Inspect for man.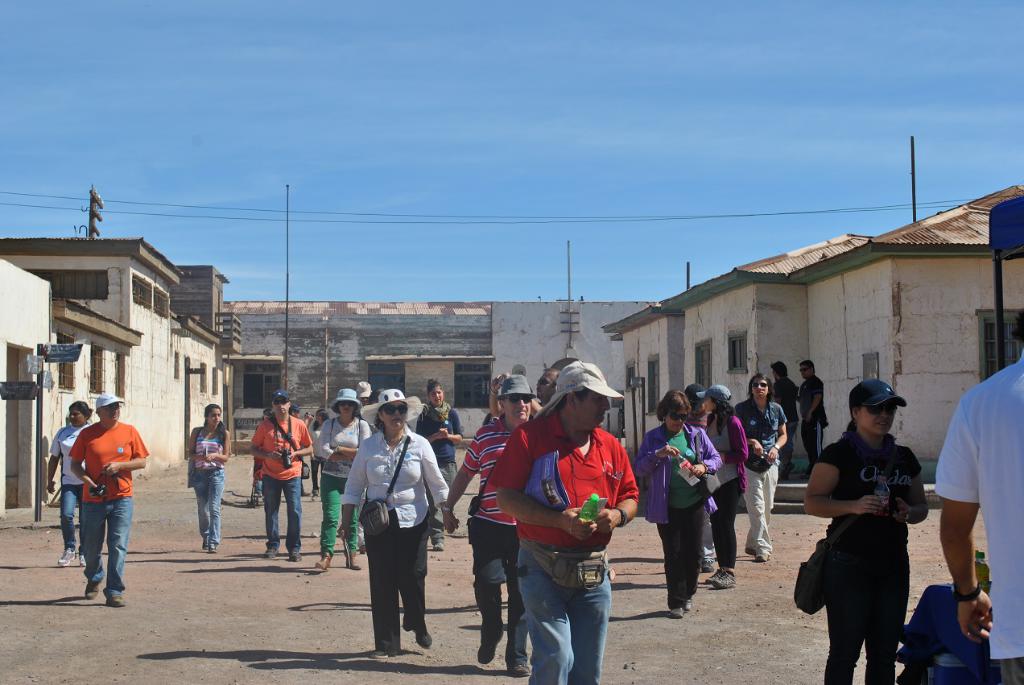
Inspection: box=[353, 381, 376, 420].
